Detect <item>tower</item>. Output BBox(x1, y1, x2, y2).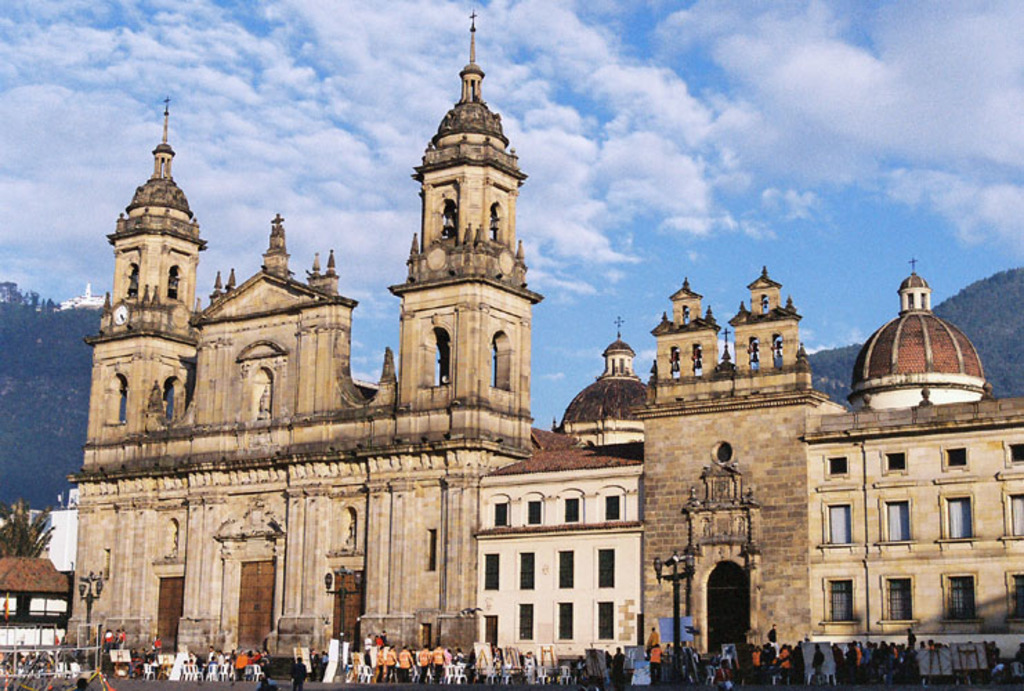
BBox(200, 224, 361, 417).
